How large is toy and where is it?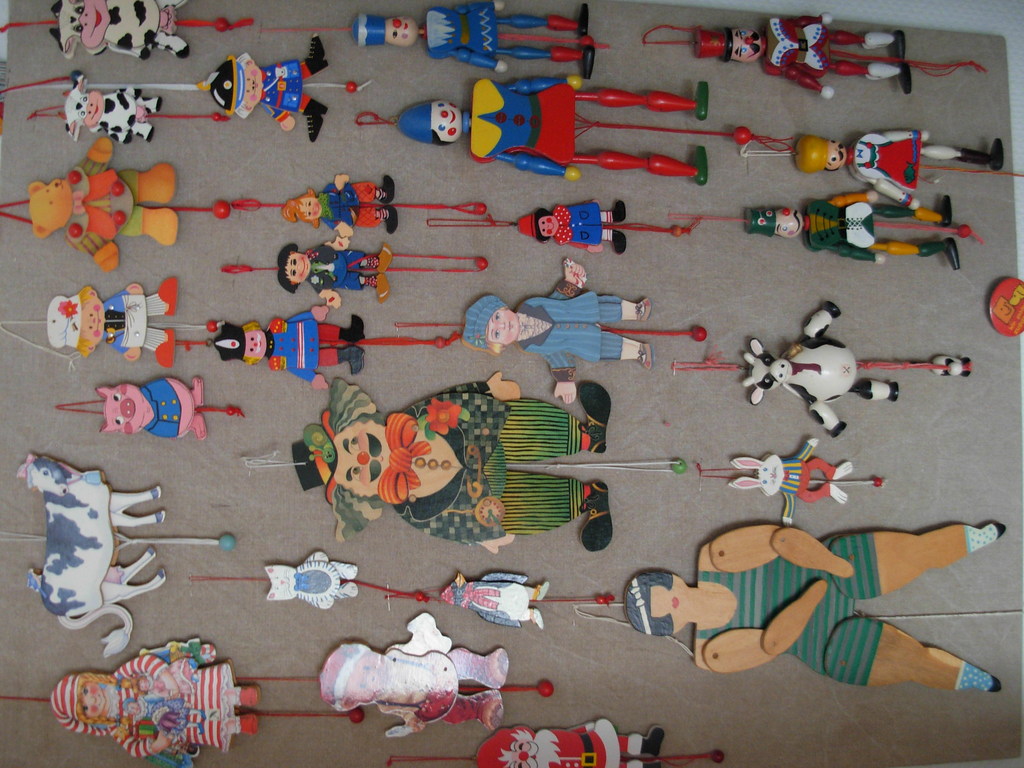
Bounding box: detection(282, 245, 390, 312).
